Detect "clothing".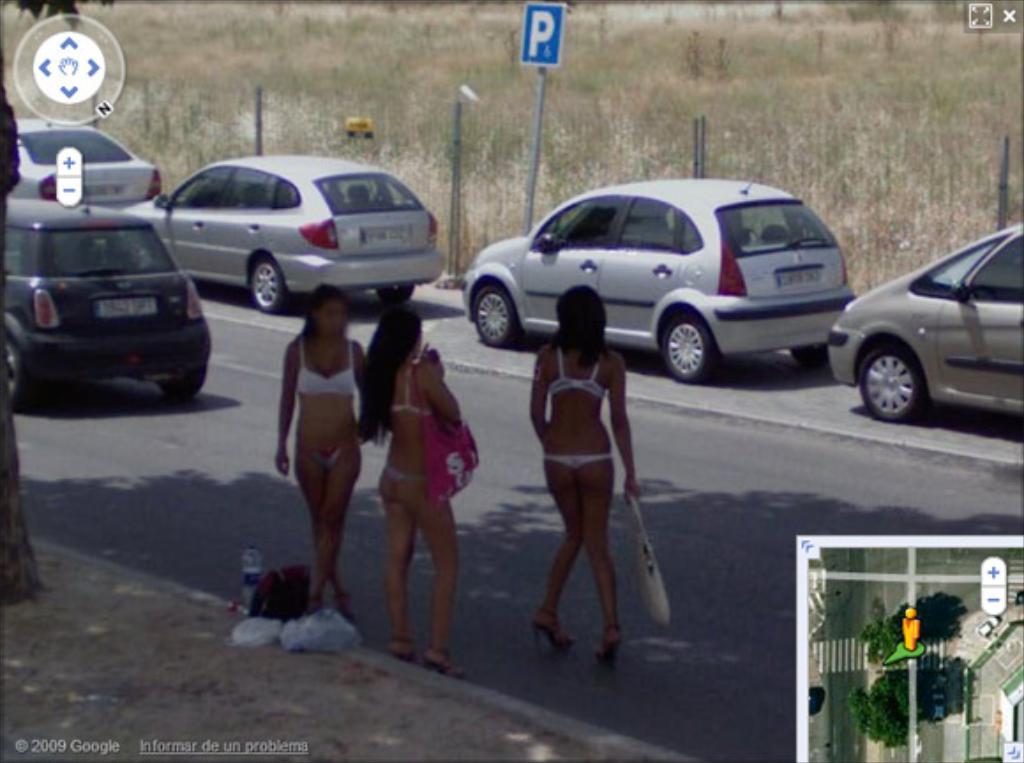
Detected at 381:465:433:502.
